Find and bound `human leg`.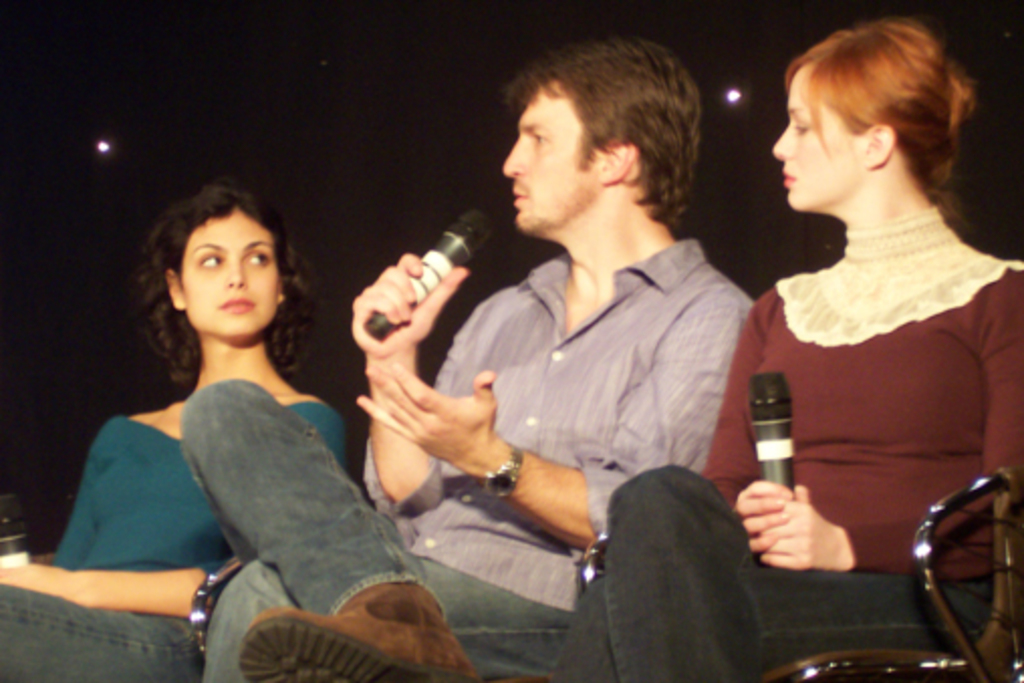
Bound: {"left": 548, "top": 568, "right": 1022, "bottom": 675}.
